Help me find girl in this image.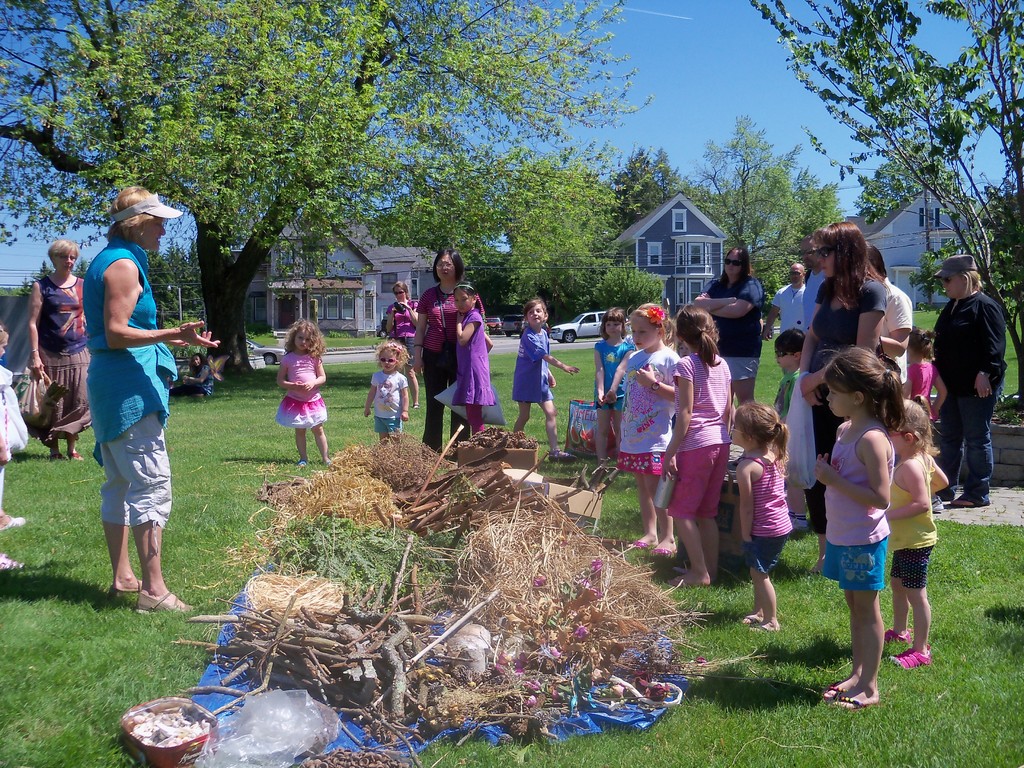
Found it: 595 309 638 463.
